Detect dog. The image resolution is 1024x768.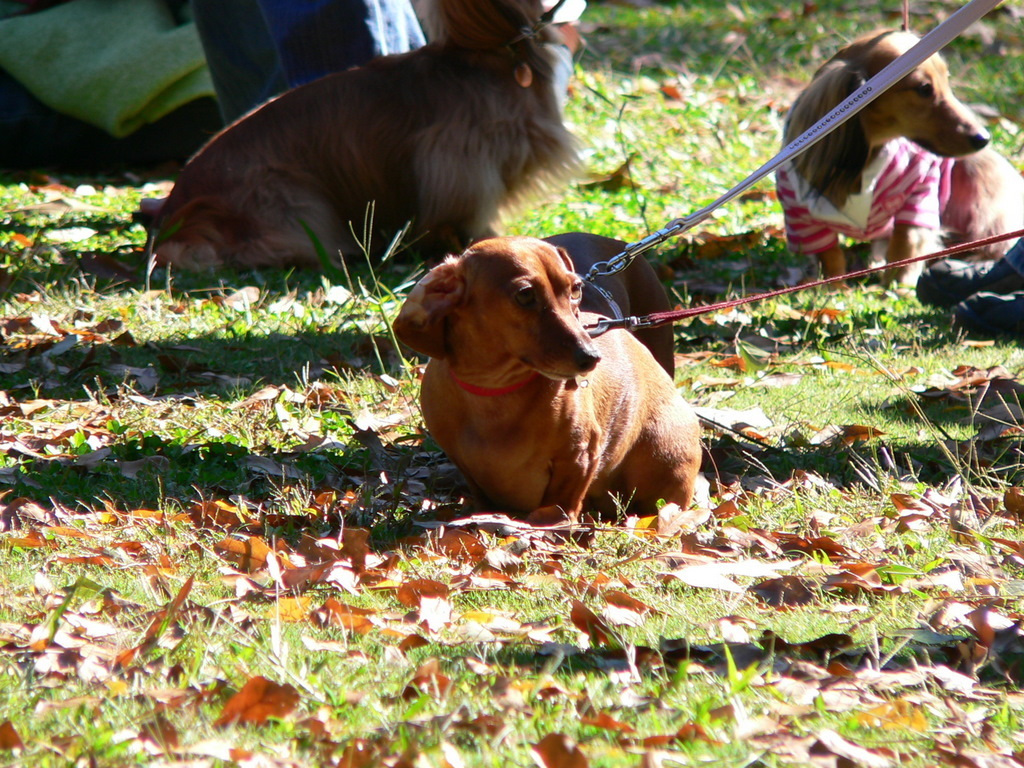
box(775, 28, 1023, 298).
